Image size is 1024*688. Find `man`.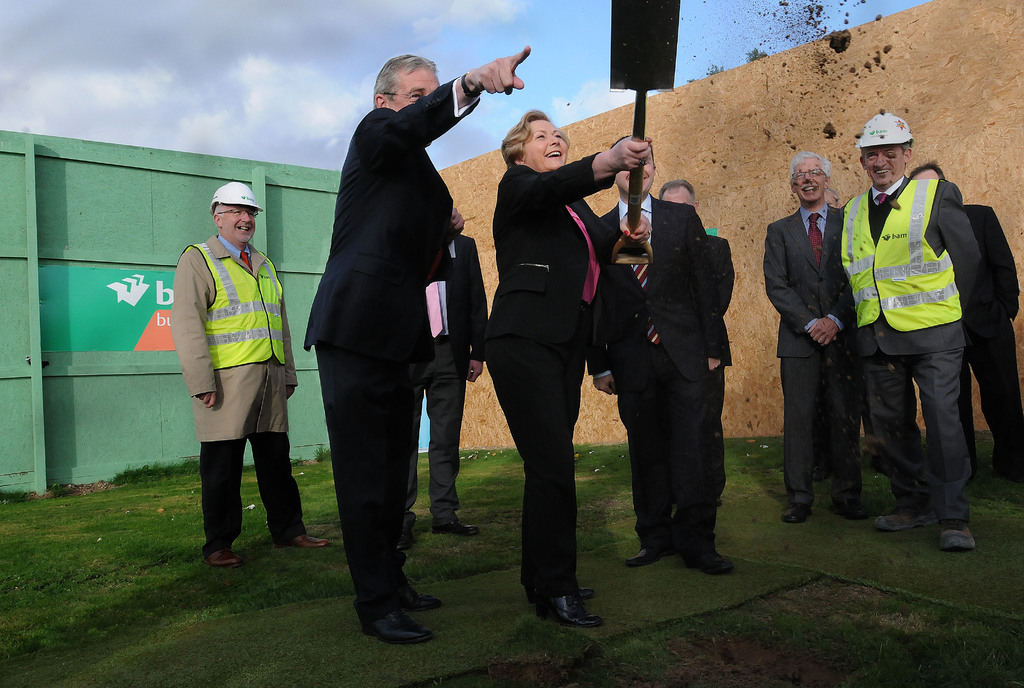
<box>841,107,985,553</box>.
